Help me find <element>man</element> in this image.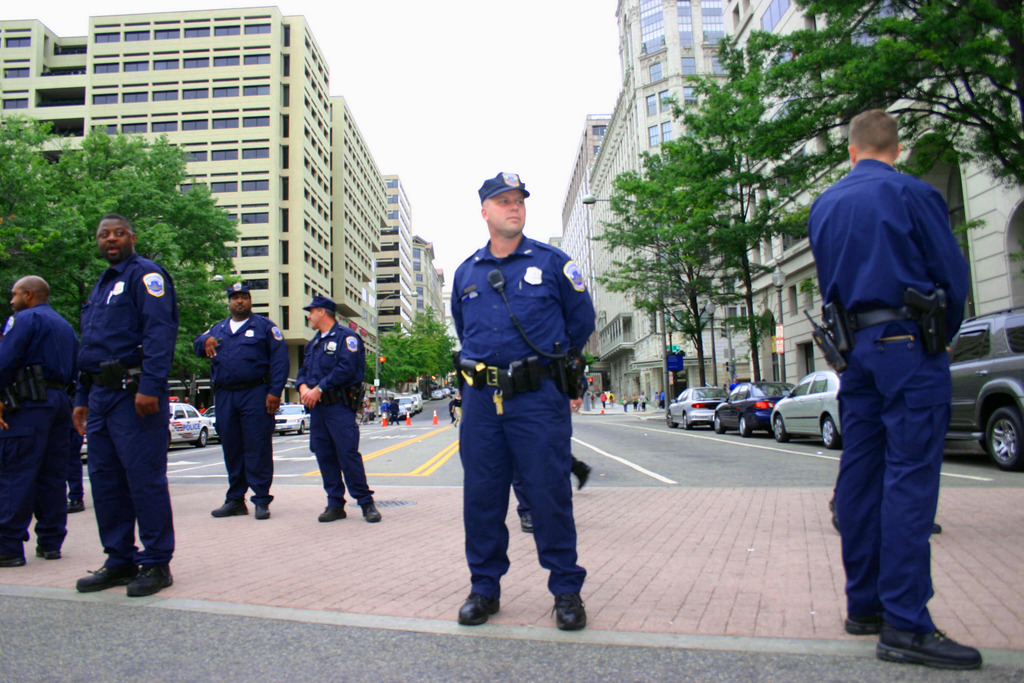
Found it: Rect(0, 272, 81, 571).
